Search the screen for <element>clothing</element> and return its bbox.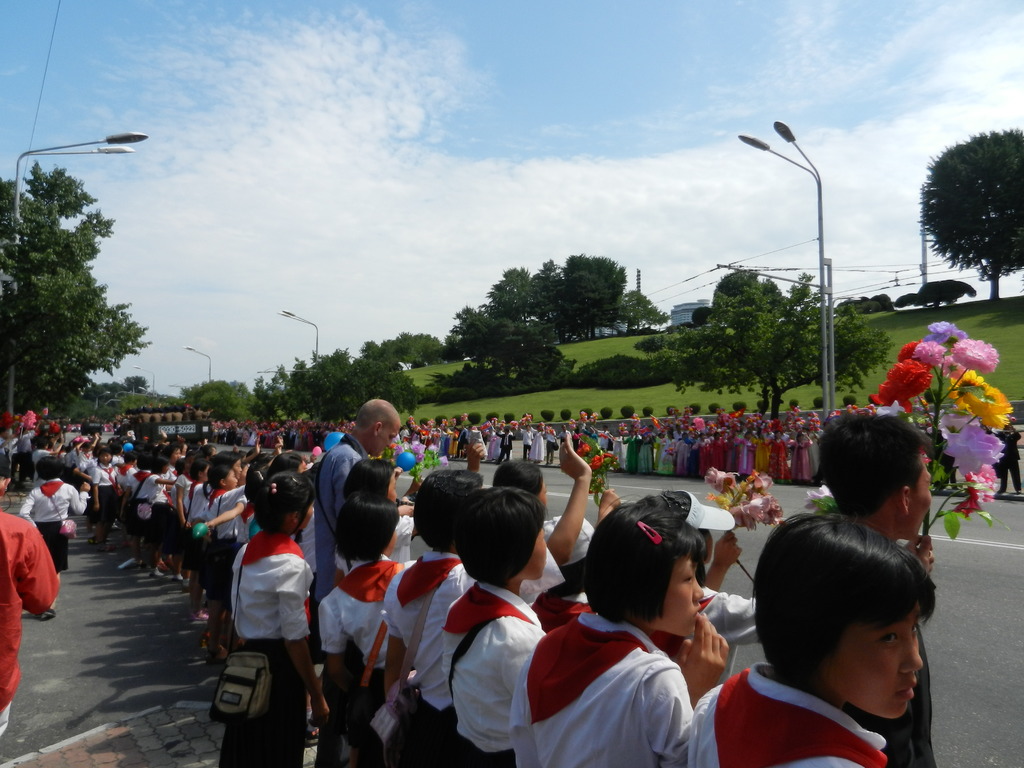
Found: 438/566/566/767.
